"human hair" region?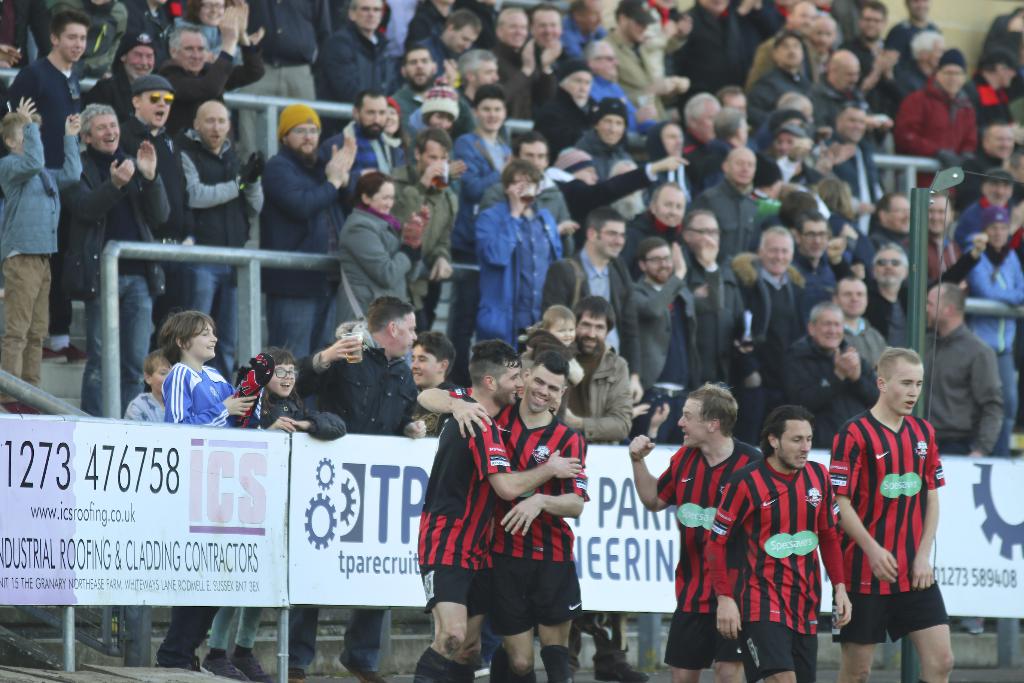
[411,327,457,379]
